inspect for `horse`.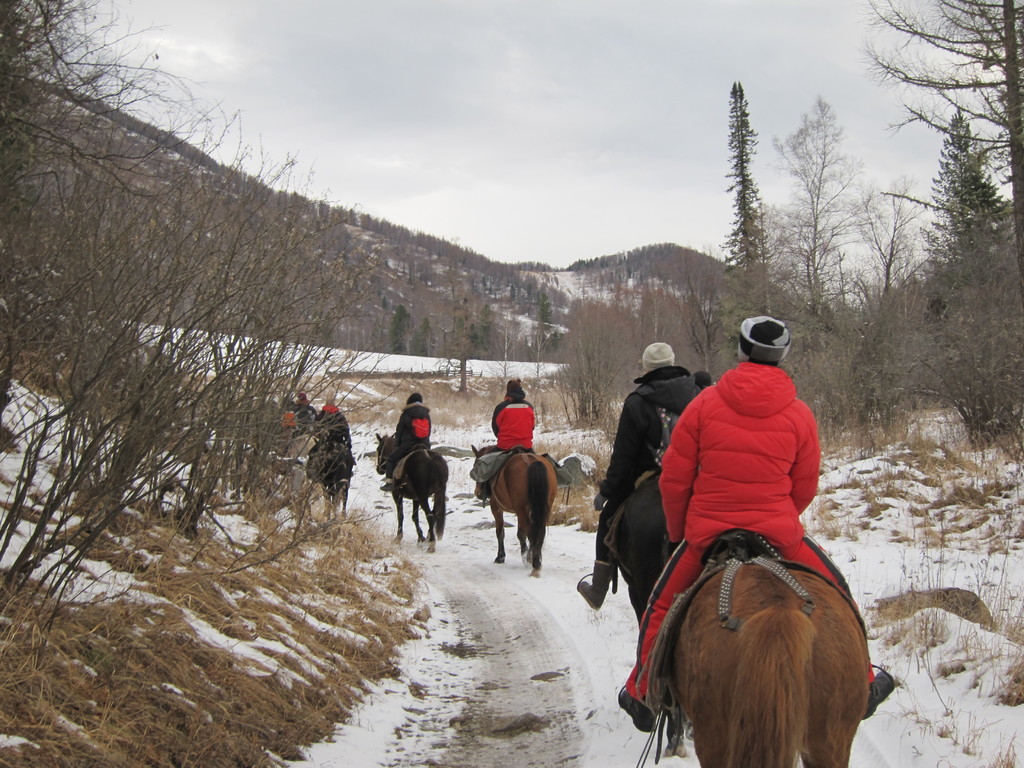
Inspection: detection(308, 431, 354, 519).
